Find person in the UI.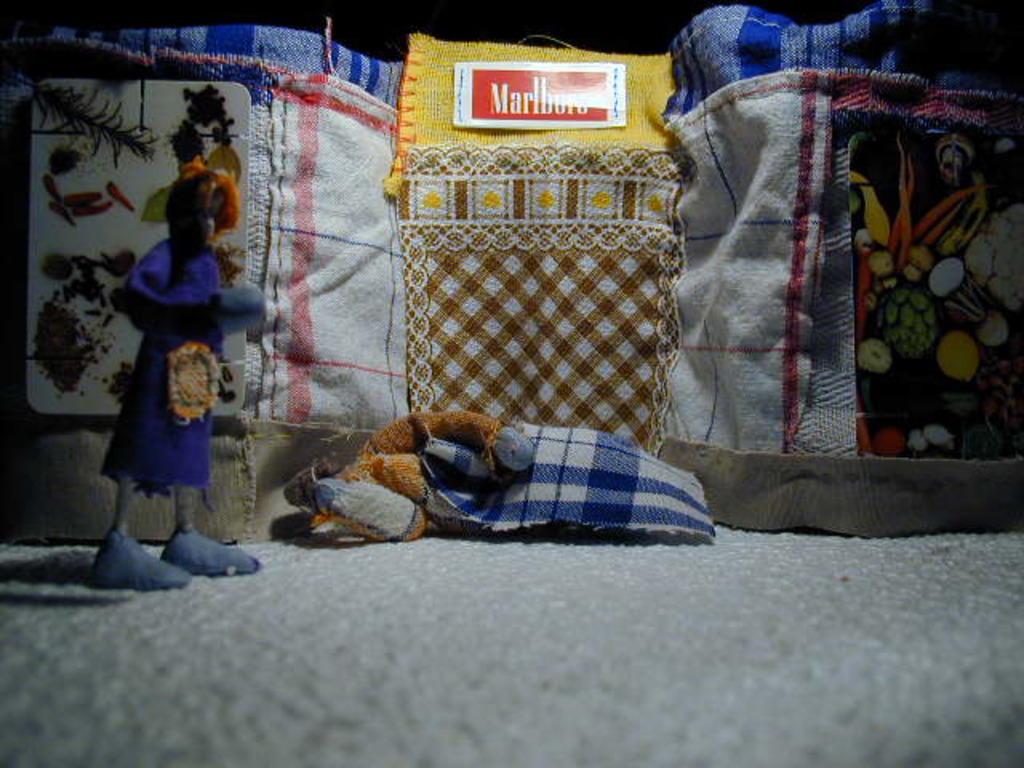
UI element at <box>99,139,246,579</box>.
